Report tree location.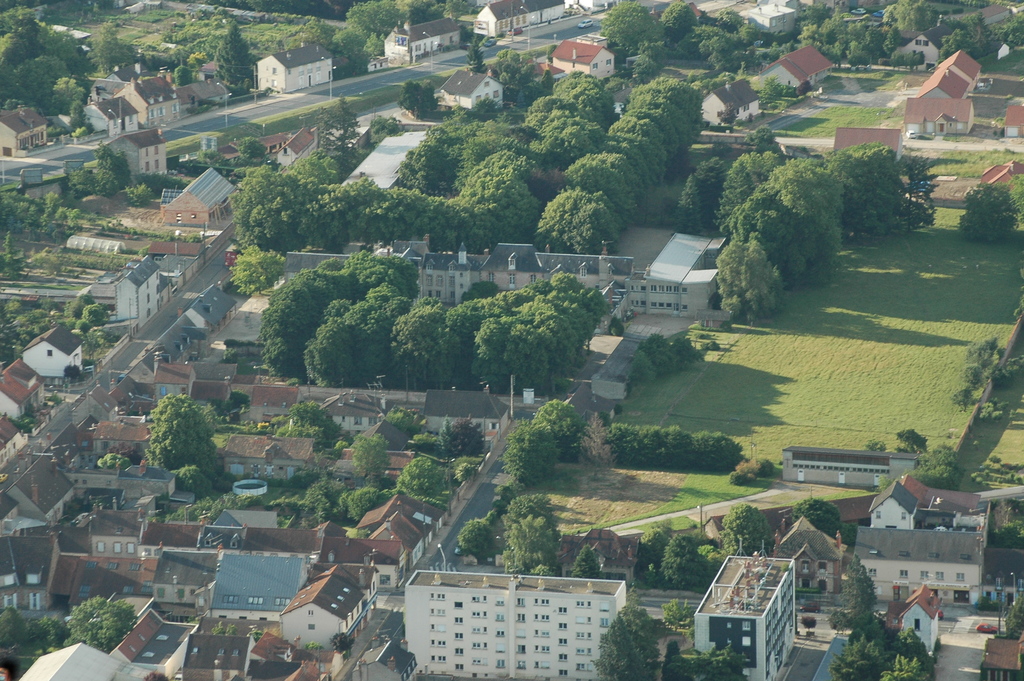
Report: Rect(512, 493, 558, 535).
